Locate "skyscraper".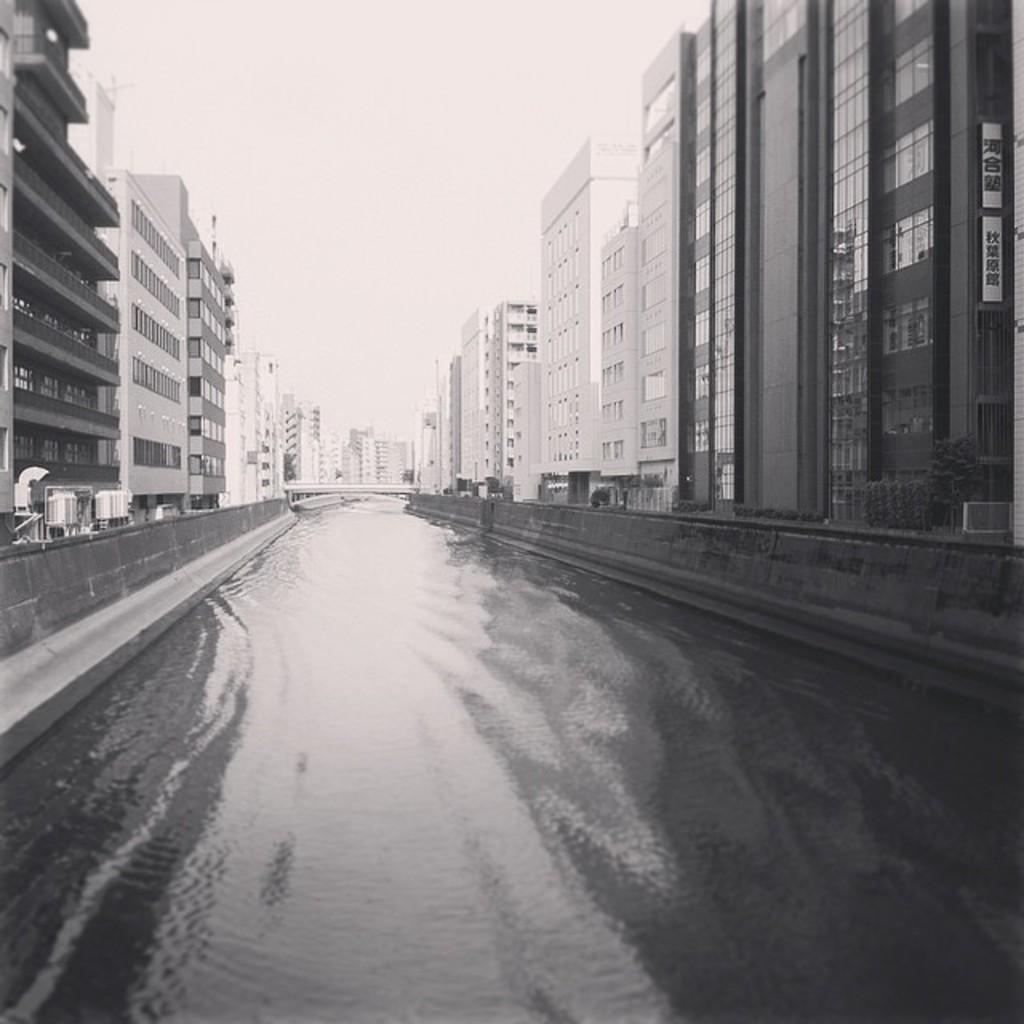
Bounding box: locate(282, 390, 323, 480).
